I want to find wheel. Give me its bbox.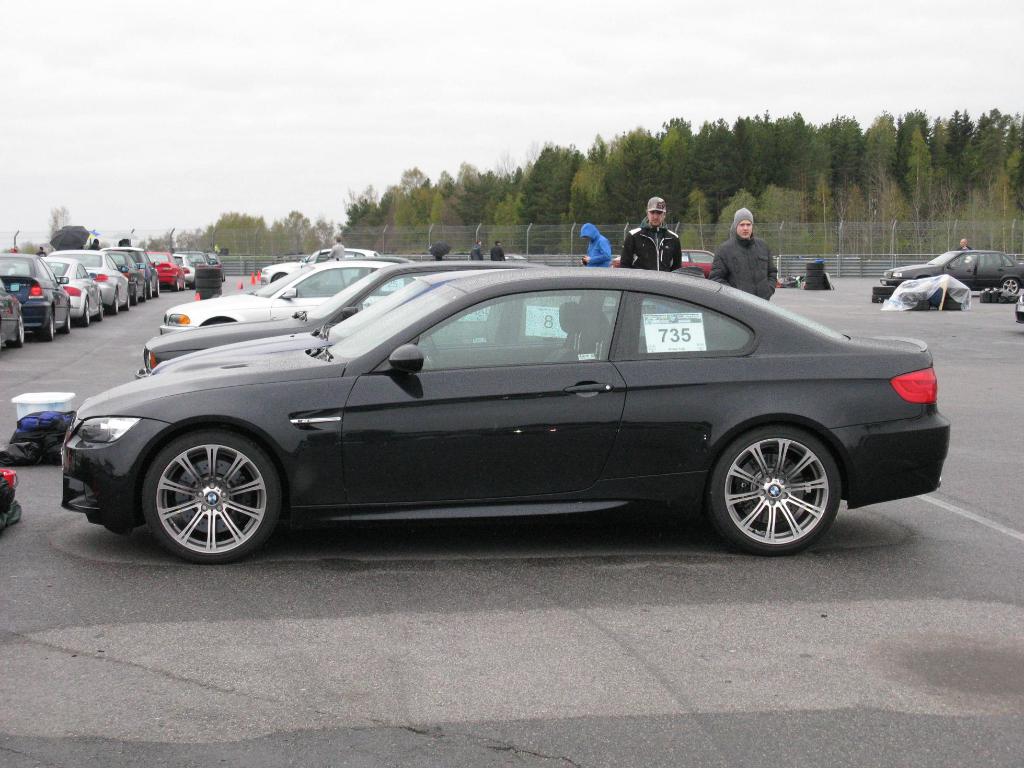
(left=112, top=297, right=118, bottom=315).
